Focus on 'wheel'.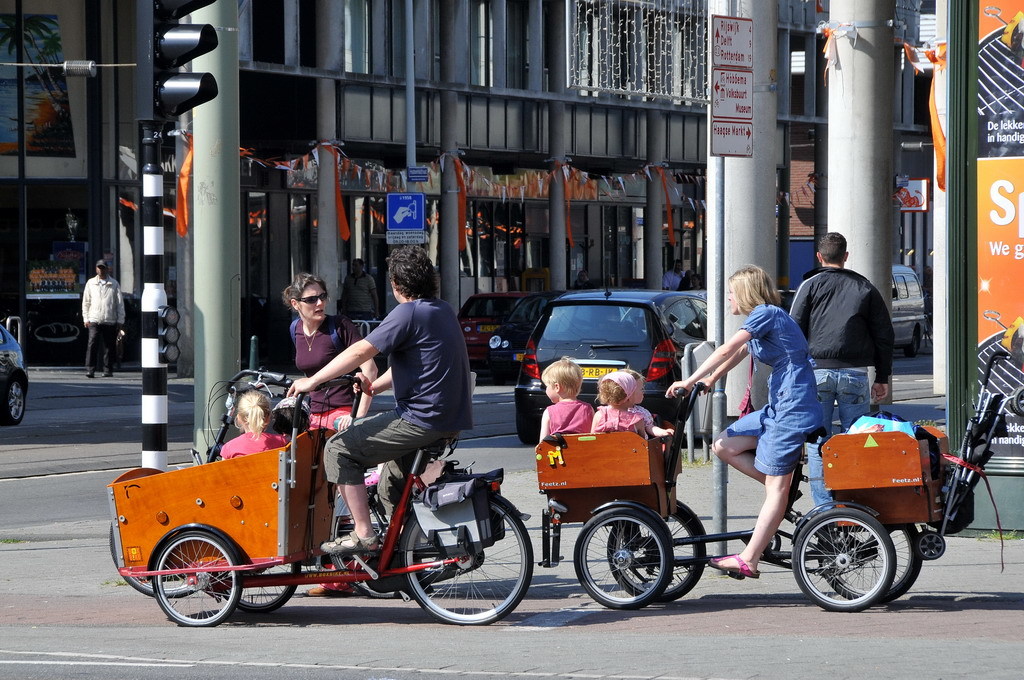
Focused at bbox=(606, 504, 708, 601).
